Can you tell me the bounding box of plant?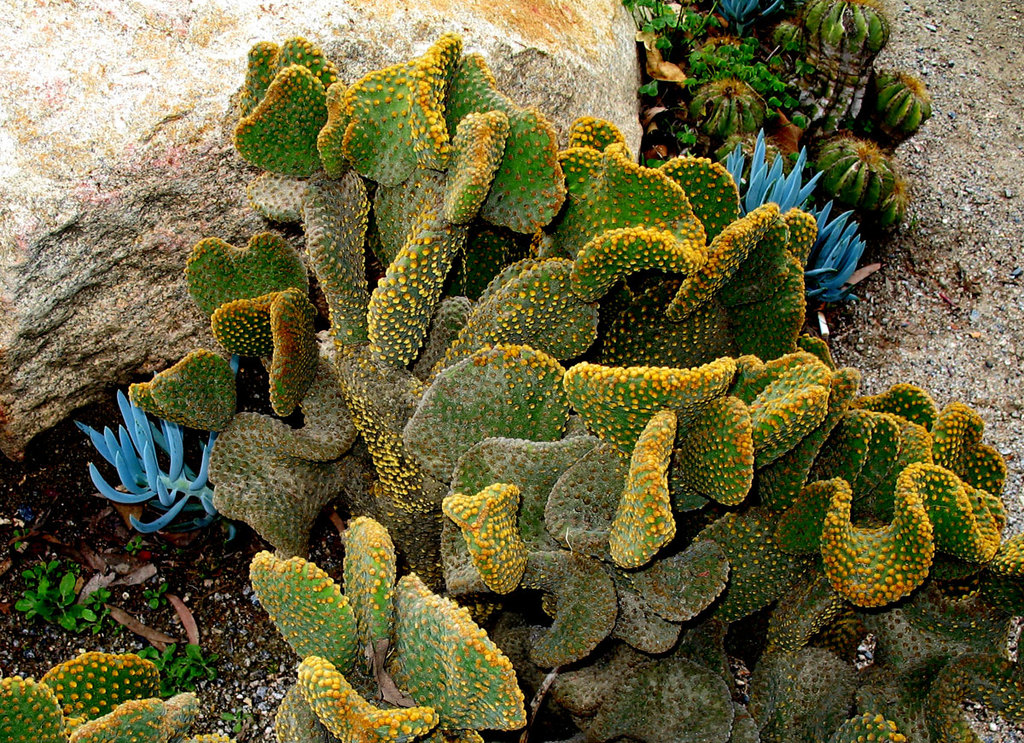
x1=5, y1=550, x2=112, y2=628.
